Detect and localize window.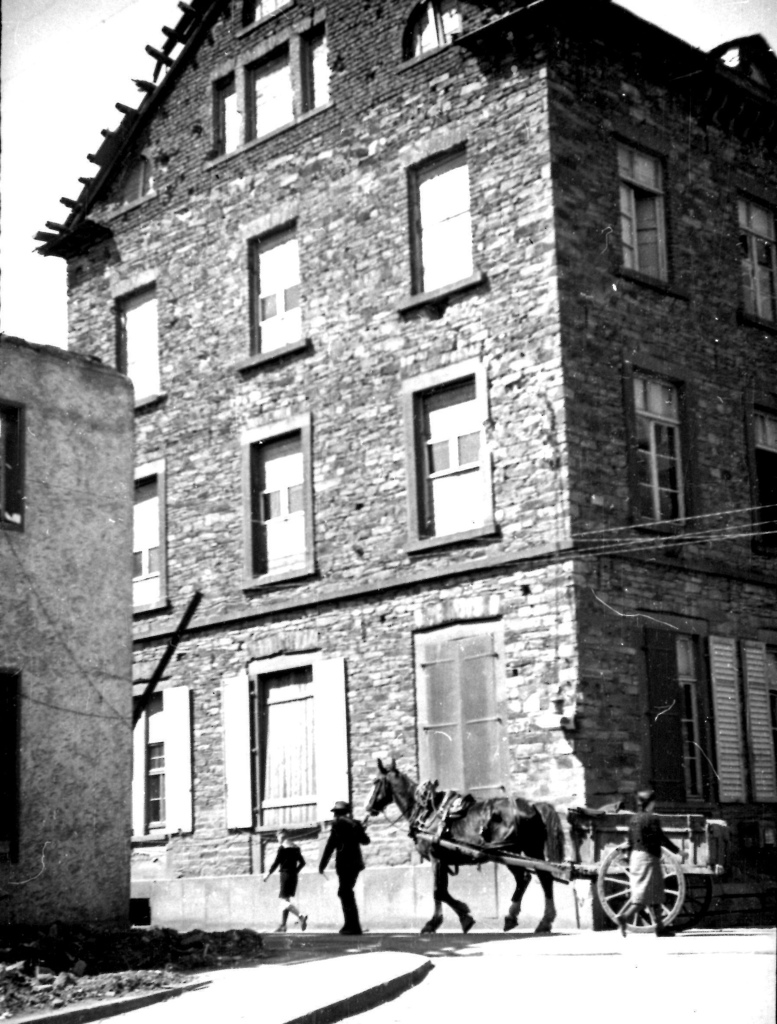
Localized at l=0, t=395, r=20, b=521.
